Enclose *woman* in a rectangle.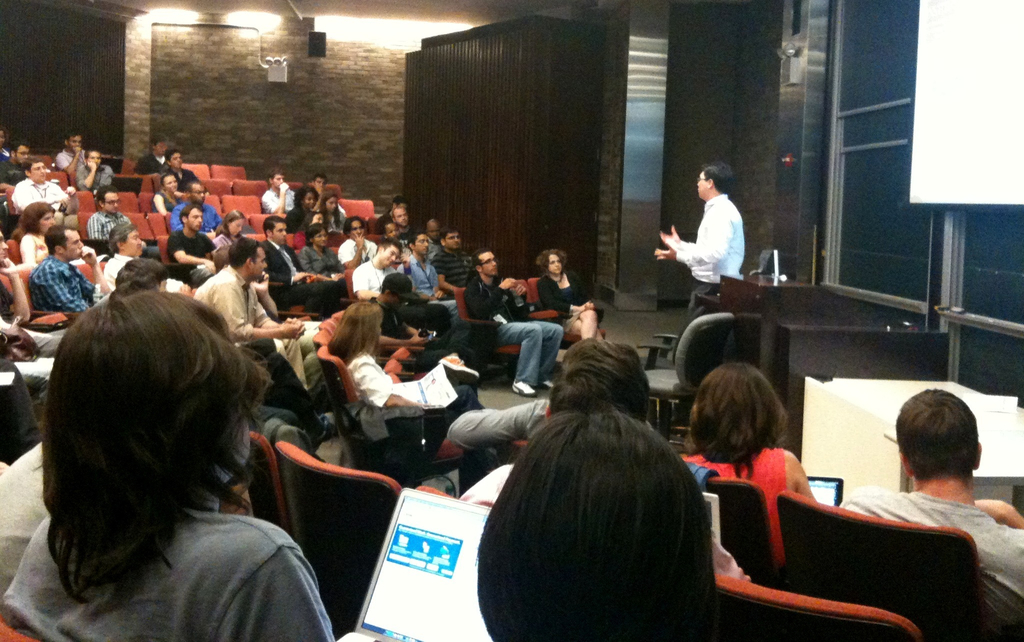
152 172 185 215.
